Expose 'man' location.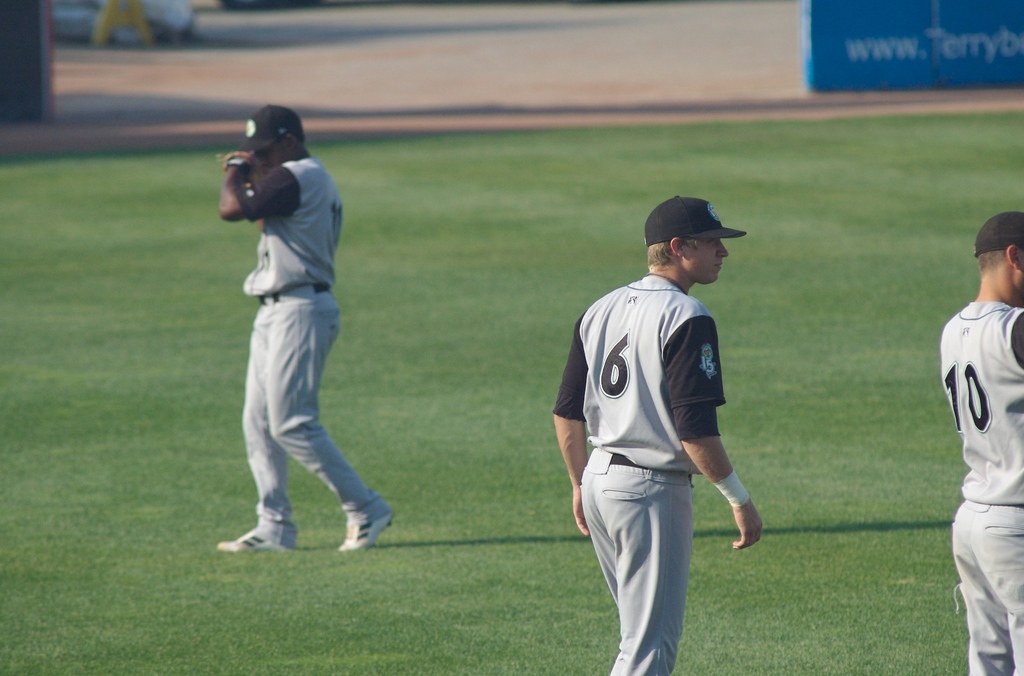
Exposed at {"left": 213, "top": 101, "right": 400, "bottom": 560}.
